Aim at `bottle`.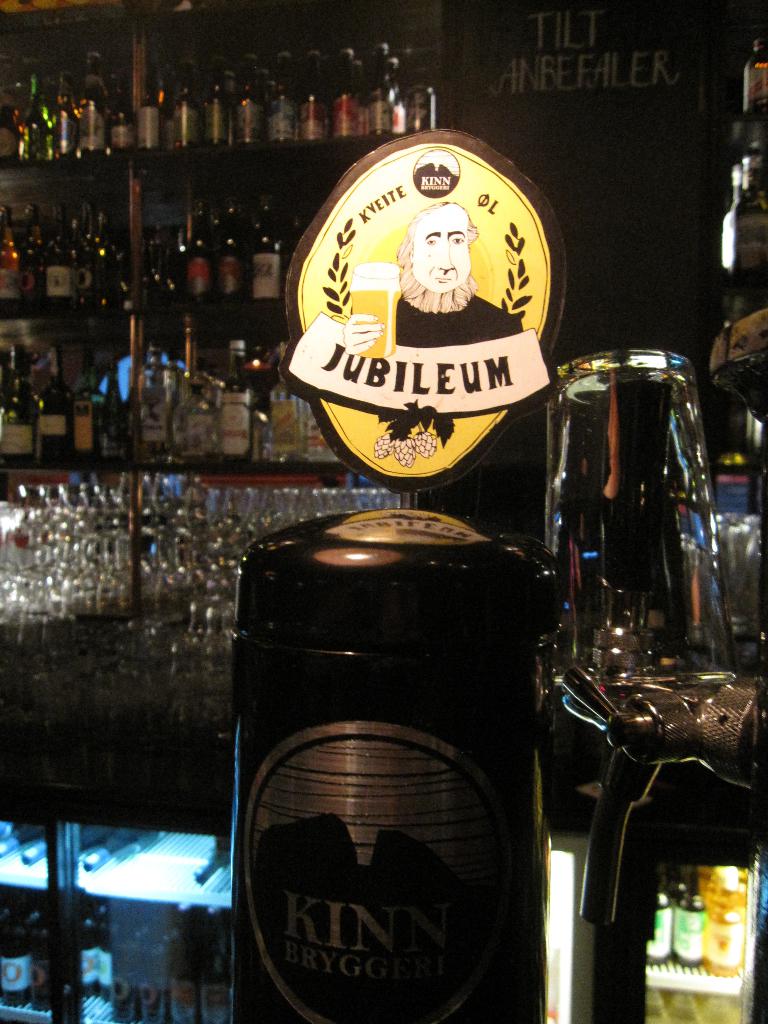
Aimed at pyautogui.locateOnScreen(0, 340, 32, 458).
